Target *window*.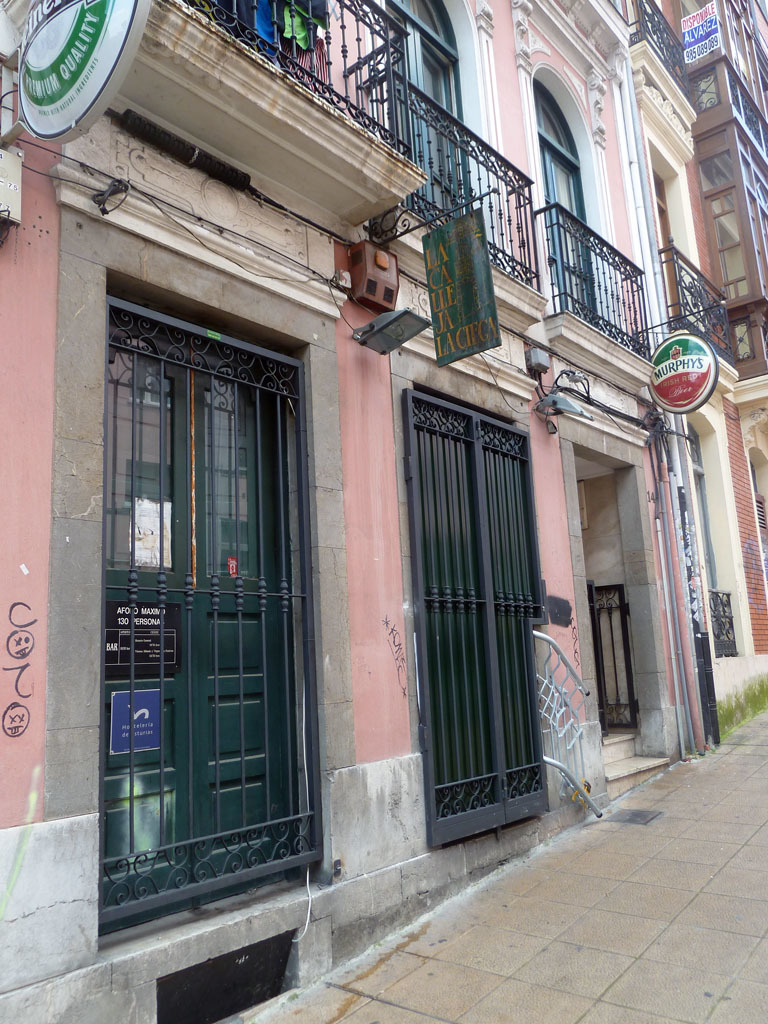
Target region: Rect(740, 151, 767, 206).
